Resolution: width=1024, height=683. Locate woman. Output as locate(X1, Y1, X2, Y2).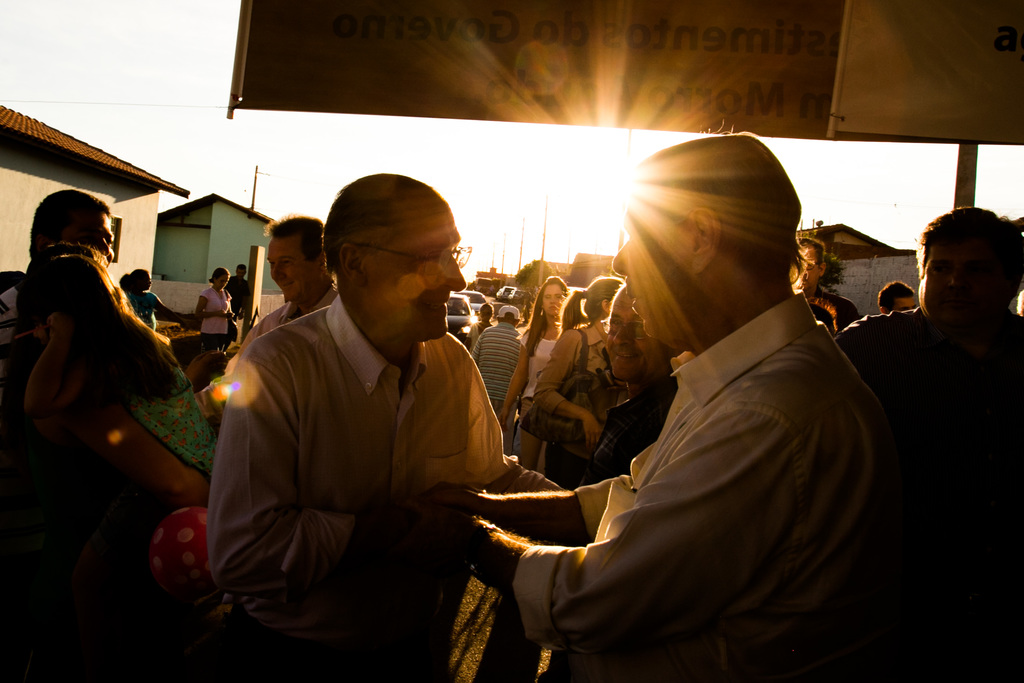
locate(529, 258, 621, 484).
